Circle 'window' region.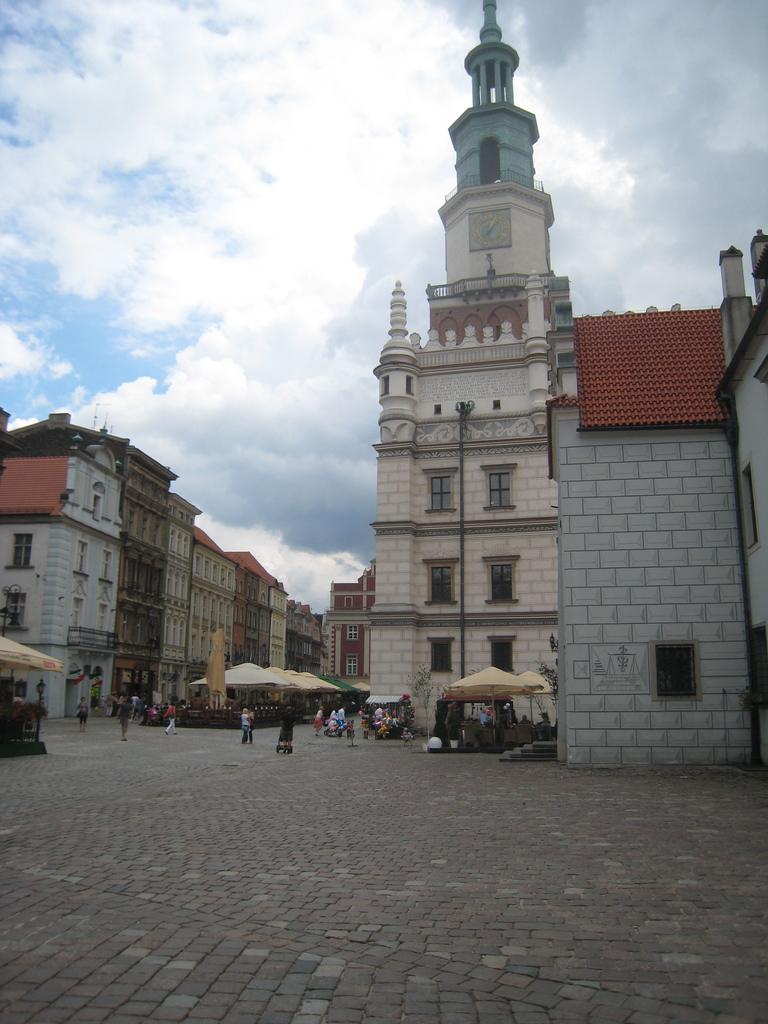
Region: select_region(425, 638, 453, 676).
